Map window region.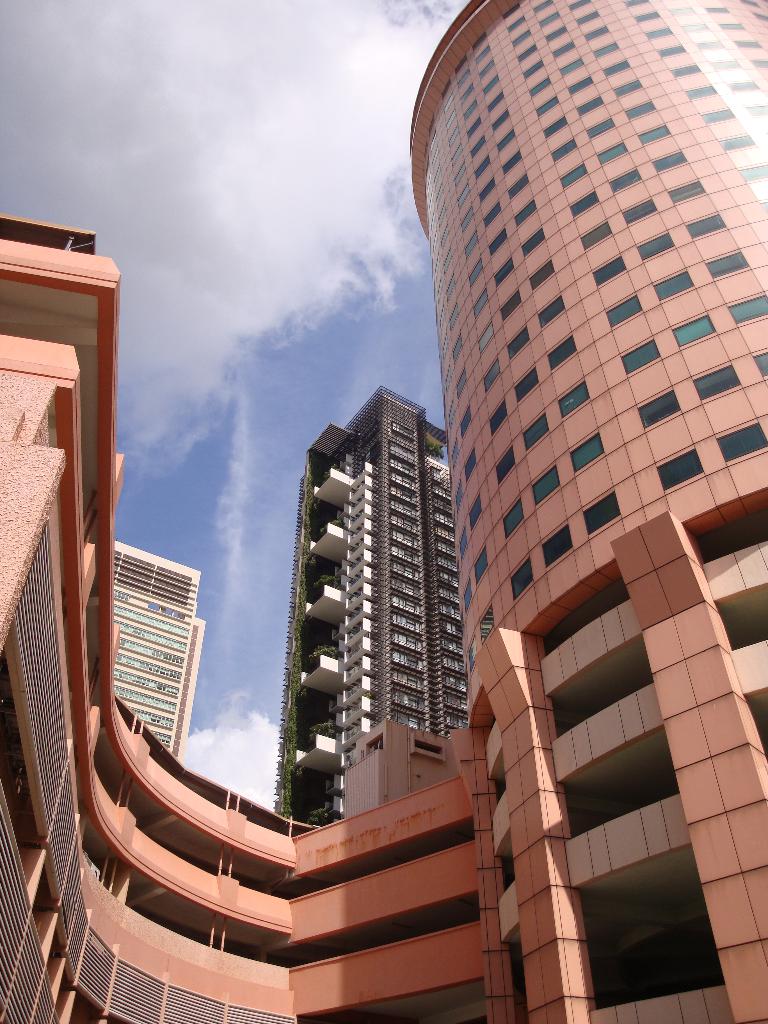
Mapped to rect(582, 111, 613, 141).
